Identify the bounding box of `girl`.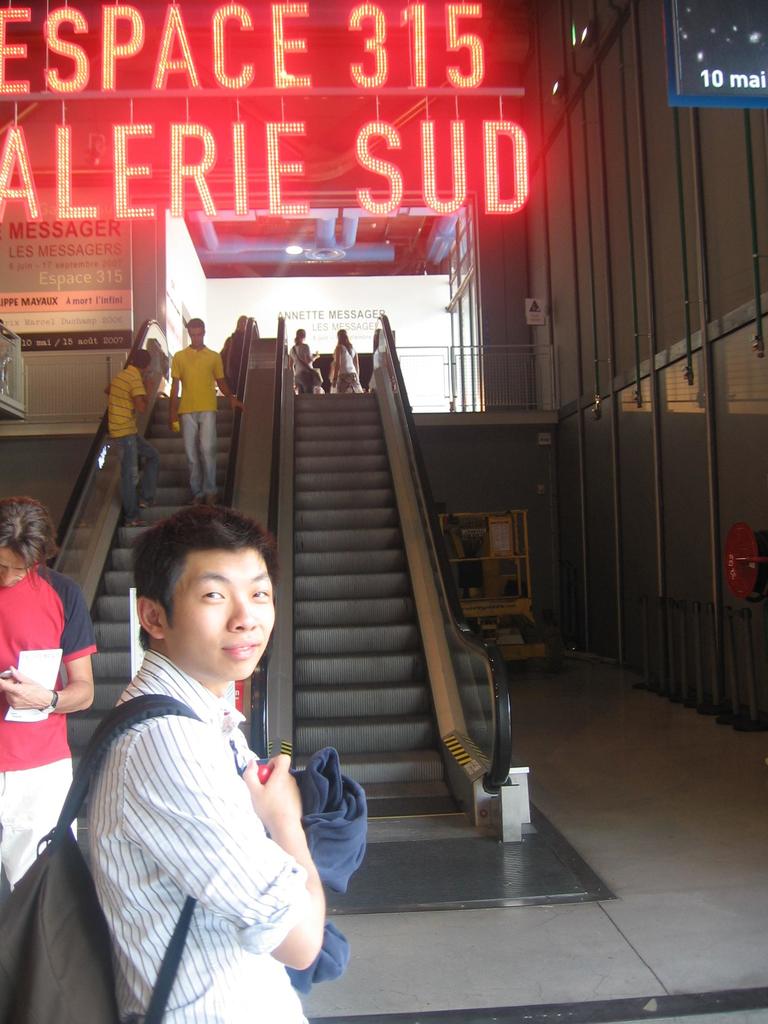
left=287, top=326, right=320, bottom=396.
